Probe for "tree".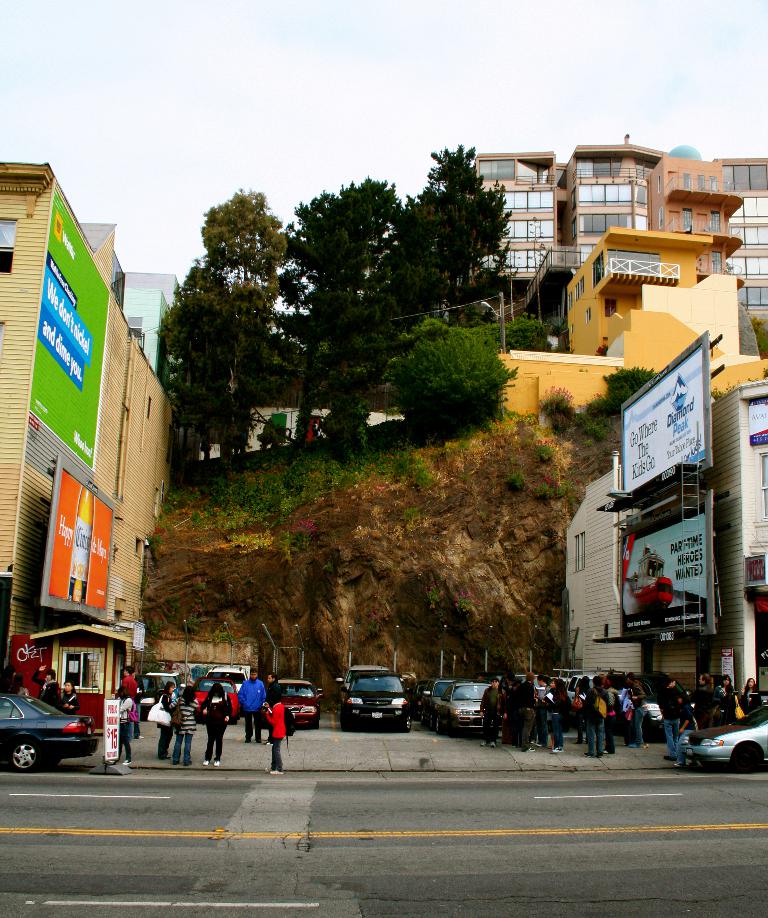
Probe result: [387, 299, 541, 446].
